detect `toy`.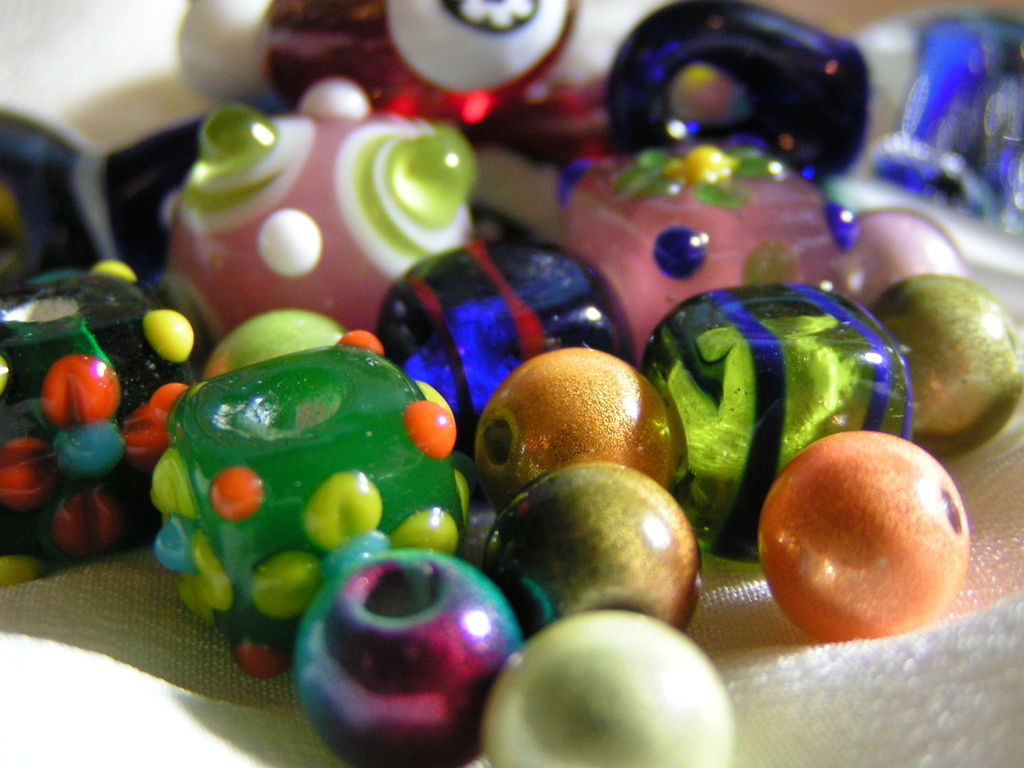
Detected at bbox(288, 539, 530, 767).
